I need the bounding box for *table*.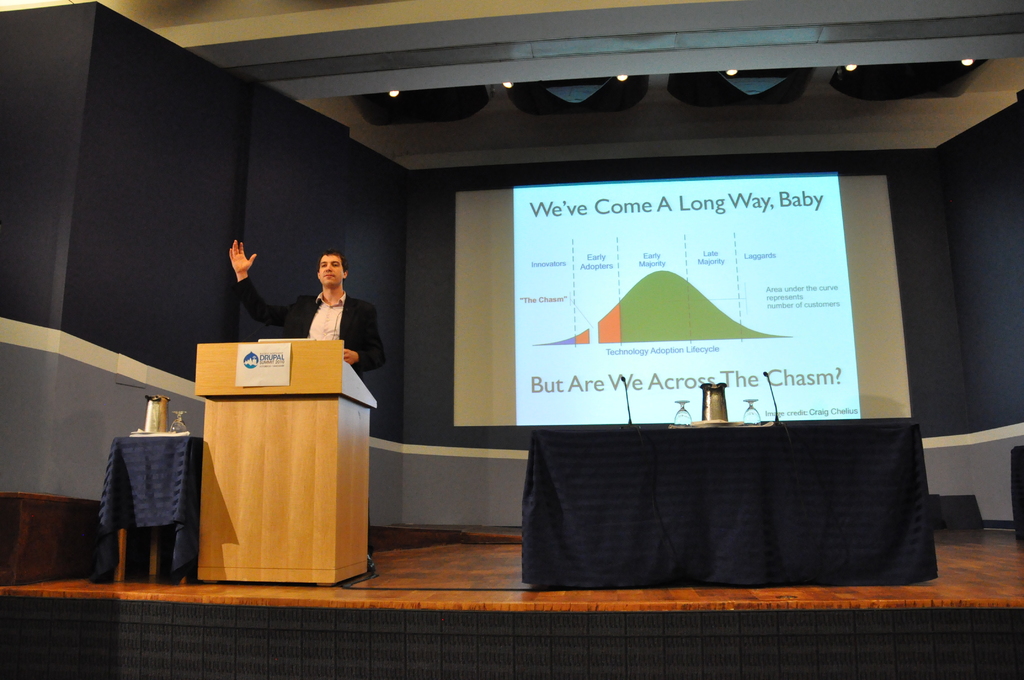
Here it is: crop(519, 421, 935, 588).
